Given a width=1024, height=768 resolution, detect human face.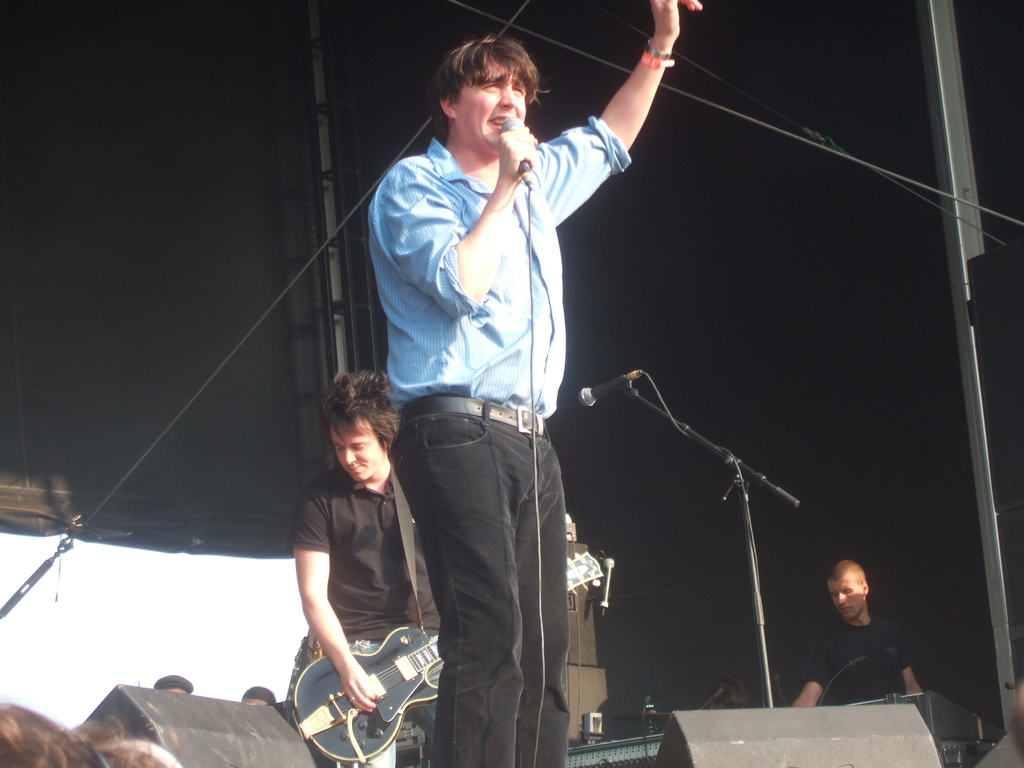
Rect(826, 576, 865, 620).
